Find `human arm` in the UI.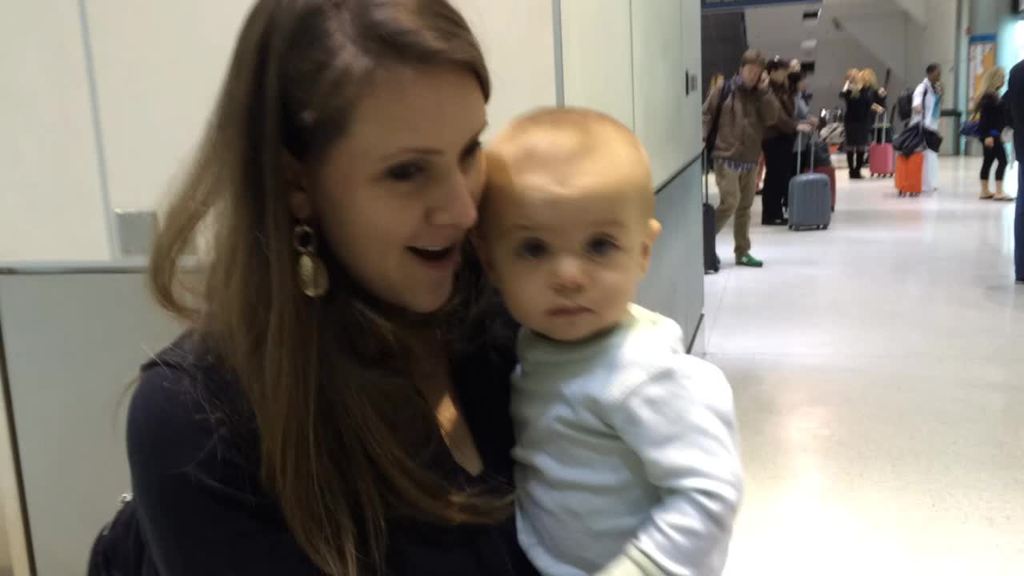
UI element at 697 83 714 146.
